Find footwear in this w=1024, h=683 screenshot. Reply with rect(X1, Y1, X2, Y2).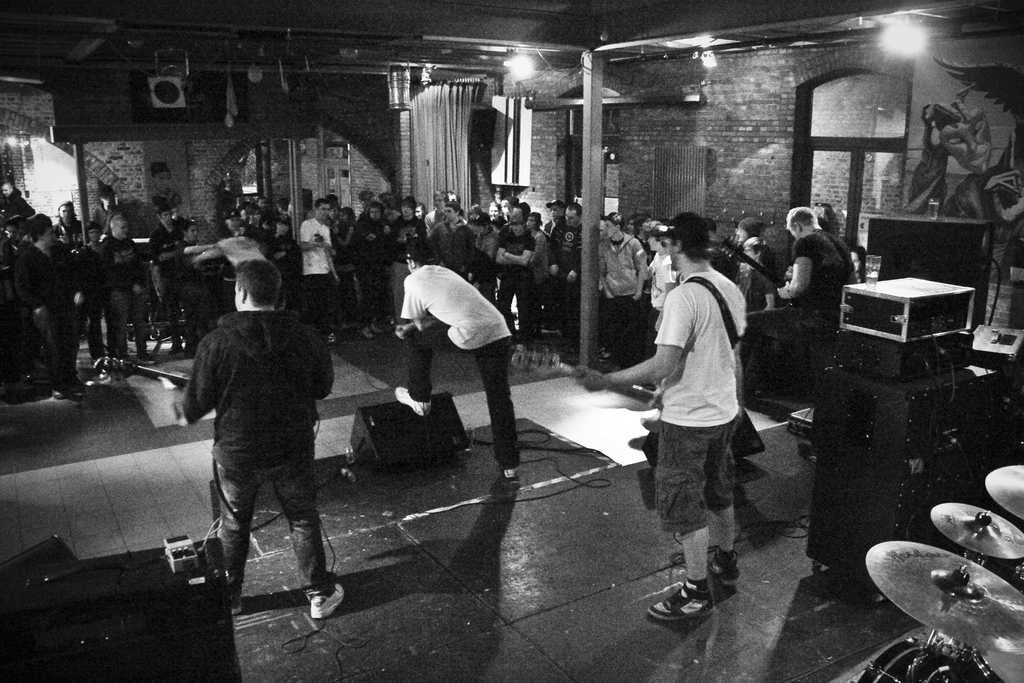
rect(304, 583, 349, 619).
